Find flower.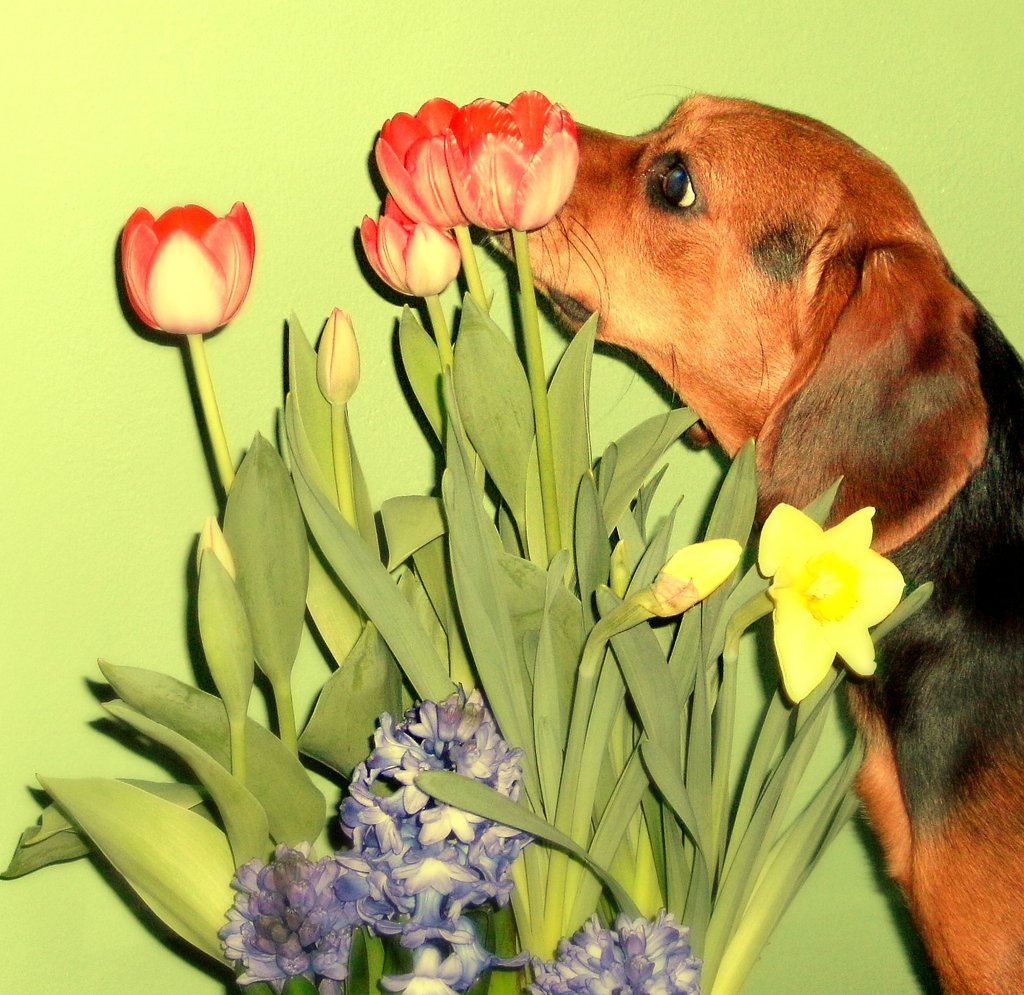
x1=189 y1=520 x2=247 y2=590.
